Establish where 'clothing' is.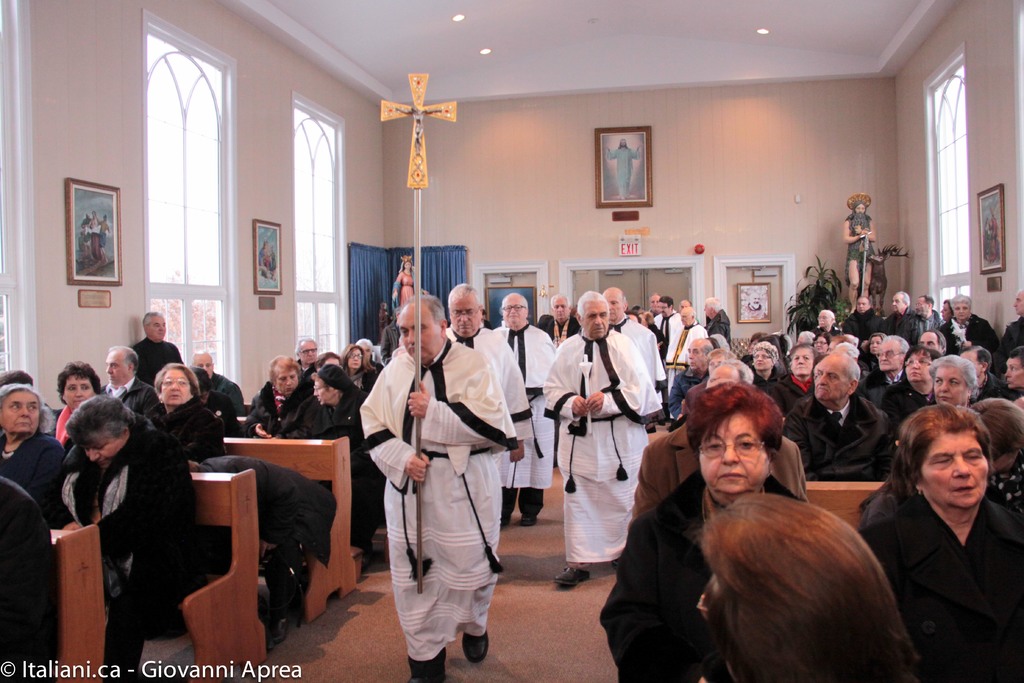
Established at 739 304 767 320.
